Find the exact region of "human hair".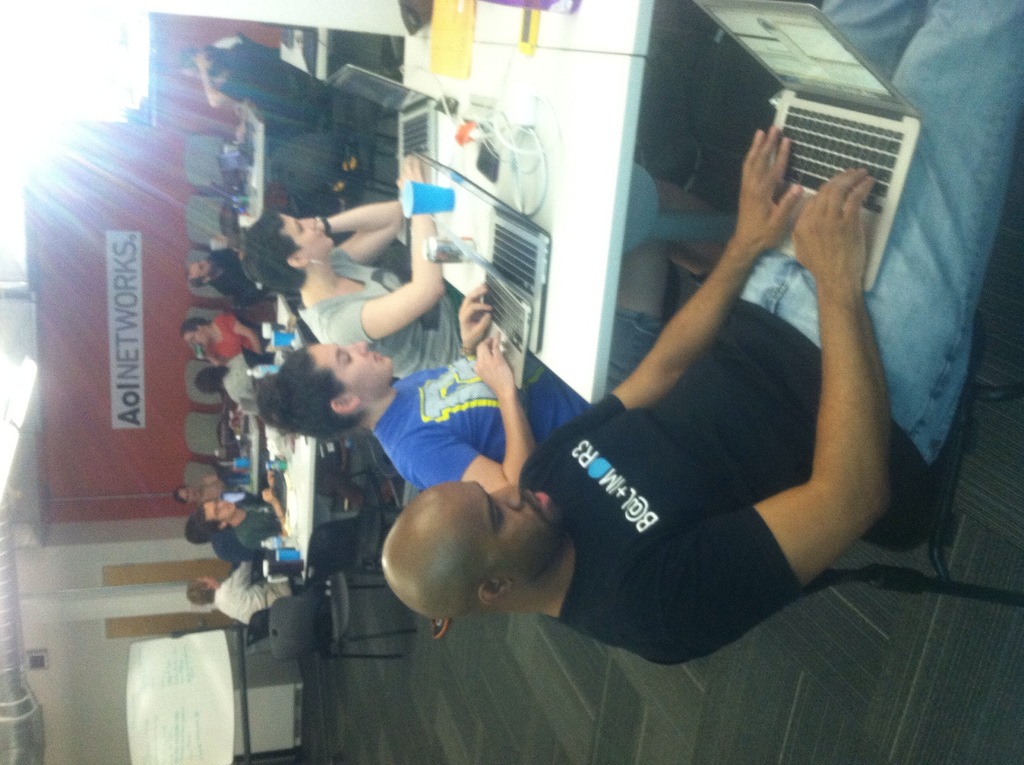
Exact region: (left=257, top=337, right=382, bottom=439).
